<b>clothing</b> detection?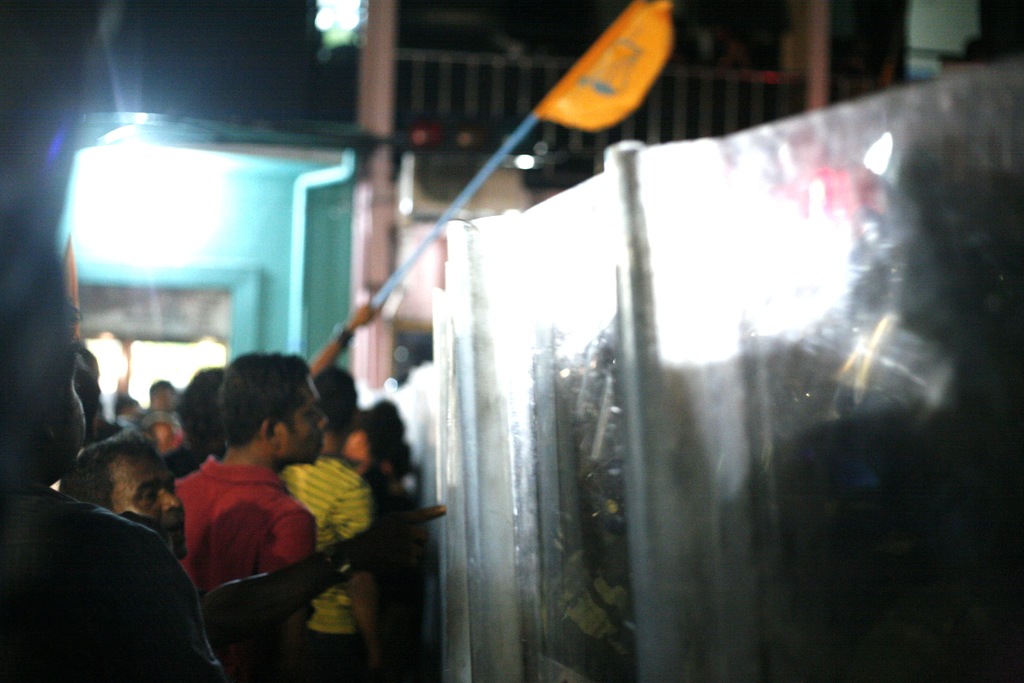
[x1=281, y1=443, x2=370, y2=675]
